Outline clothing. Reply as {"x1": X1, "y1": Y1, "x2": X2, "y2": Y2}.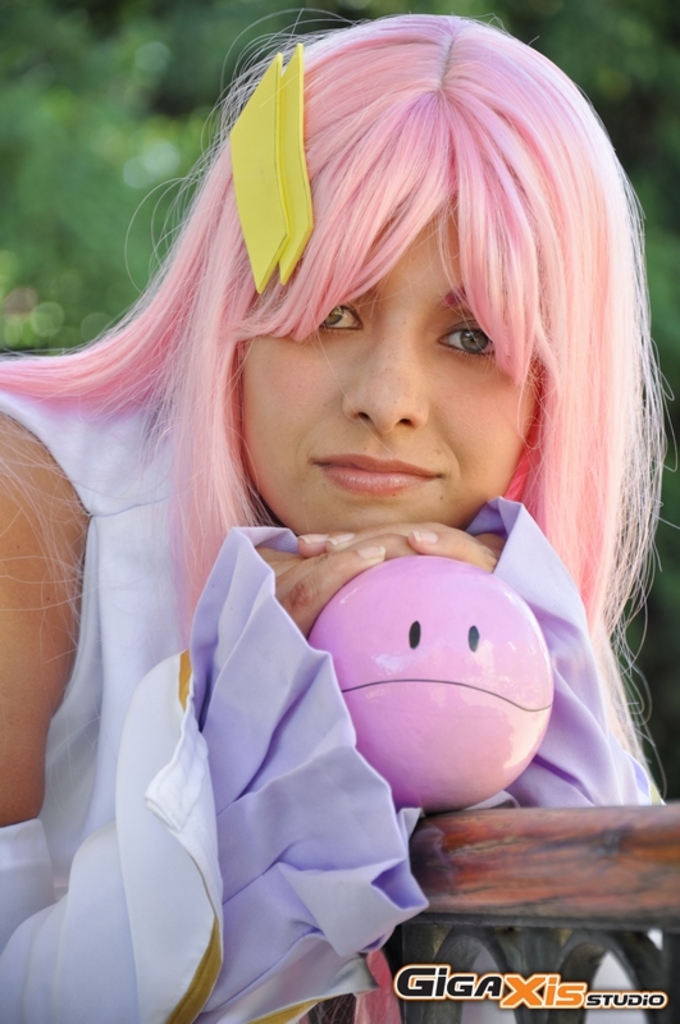
{"x1": 0, "y1": 356, "x2": 672, "y2": 1023}.
